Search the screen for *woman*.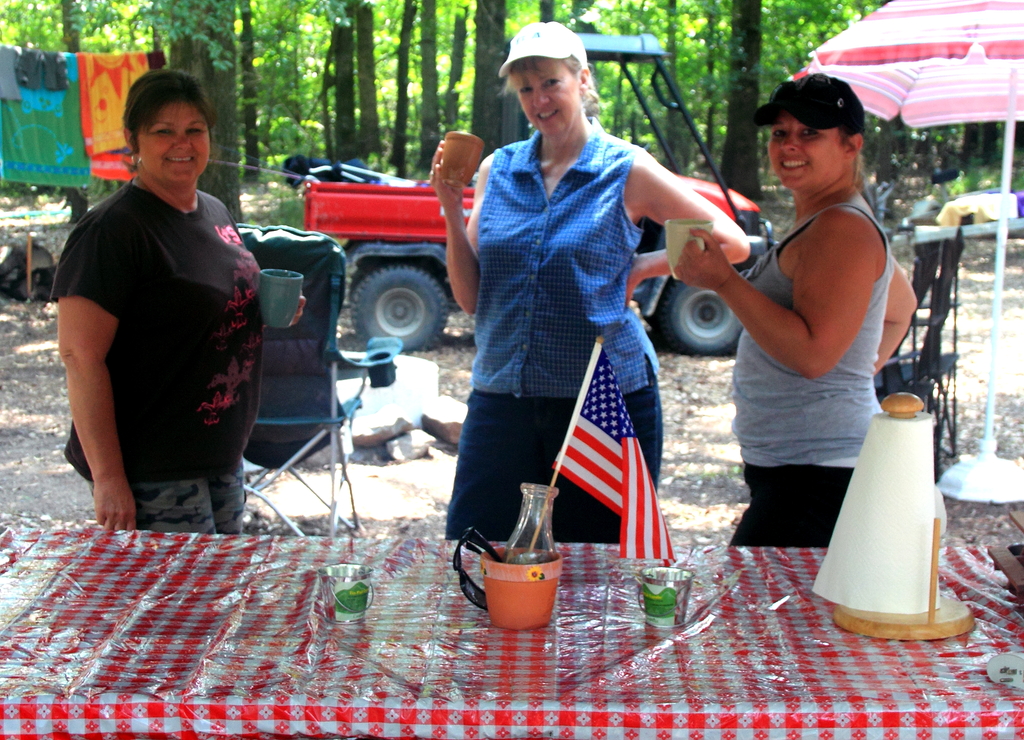
Found at bbox=[706, 69, 918, 571].
